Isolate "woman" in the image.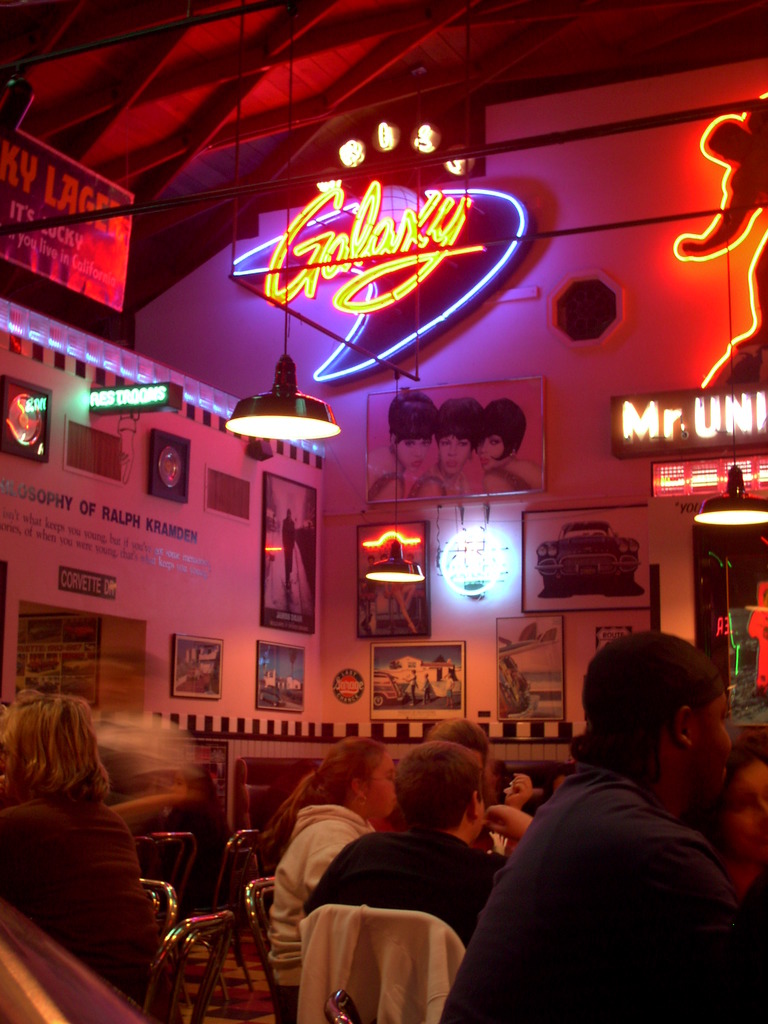
Isolated region: 245/733/400/1016.
